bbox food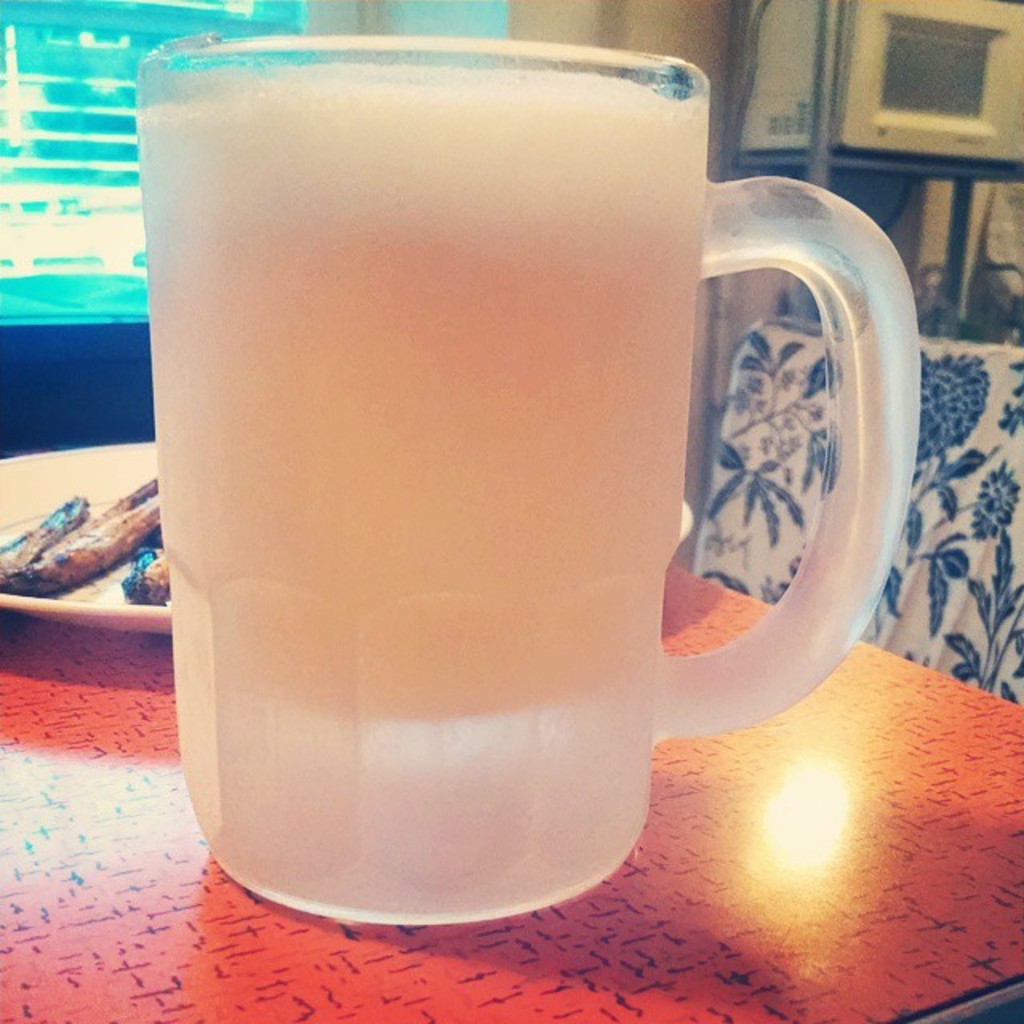
select_region(0, 475, 173, 592)
